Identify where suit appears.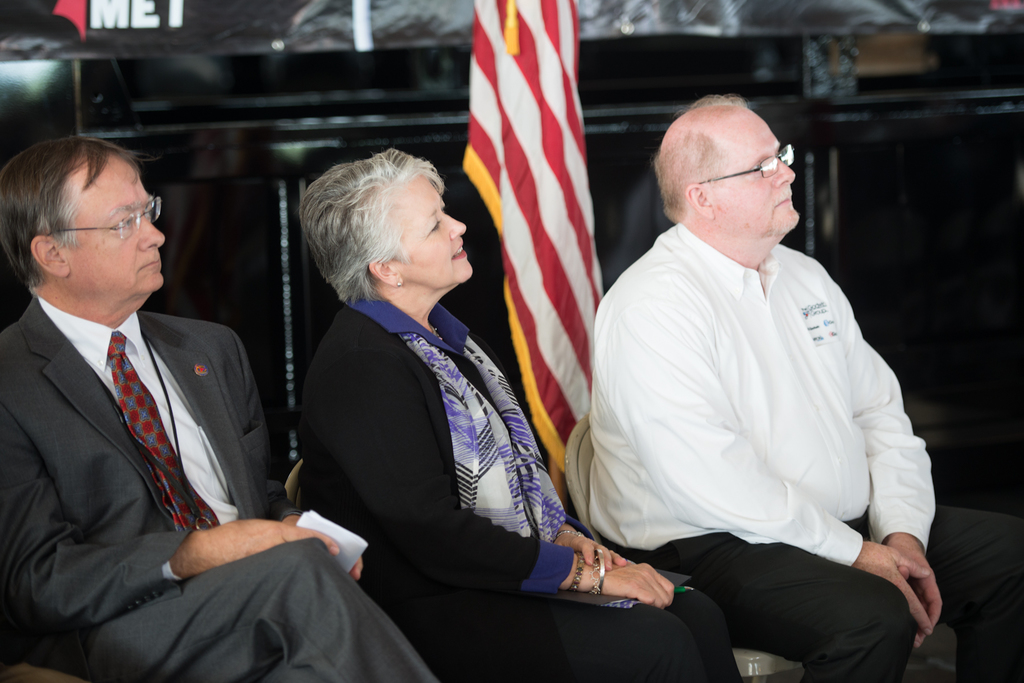
Appears at locate(4, 305, 436, 682).
